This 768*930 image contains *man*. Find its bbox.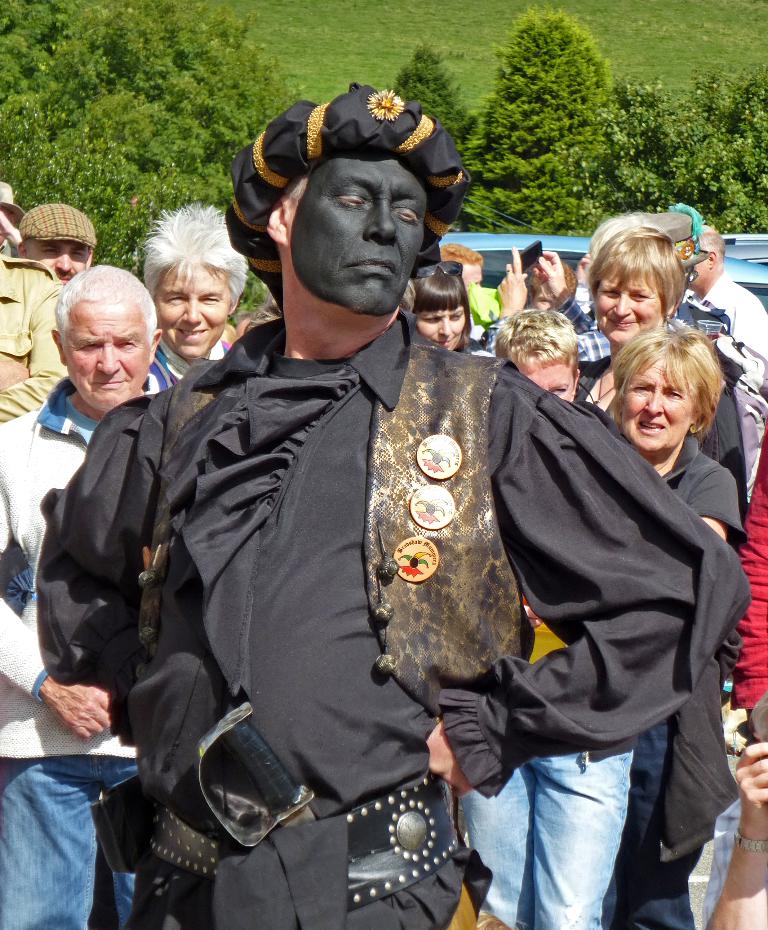
(0, 263, 162, 929).
